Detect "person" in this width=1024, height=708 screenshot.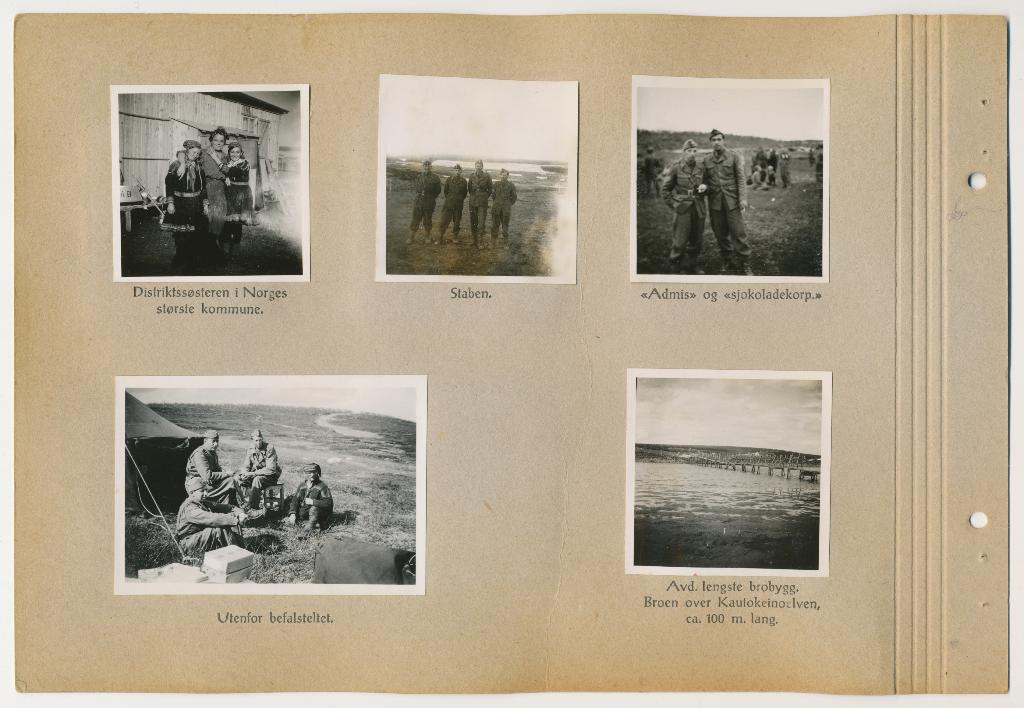
Detection: [x1=173, y1=472, x2=249, y2=549].
